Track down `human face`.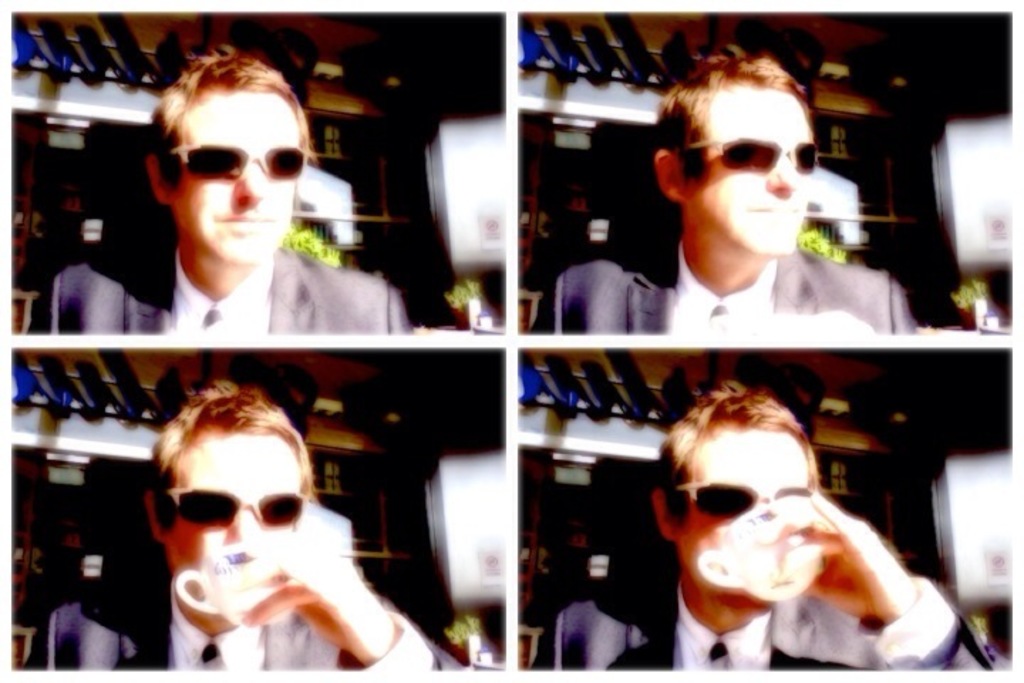
Tracked to bbox(677, 431, 801, 589).
